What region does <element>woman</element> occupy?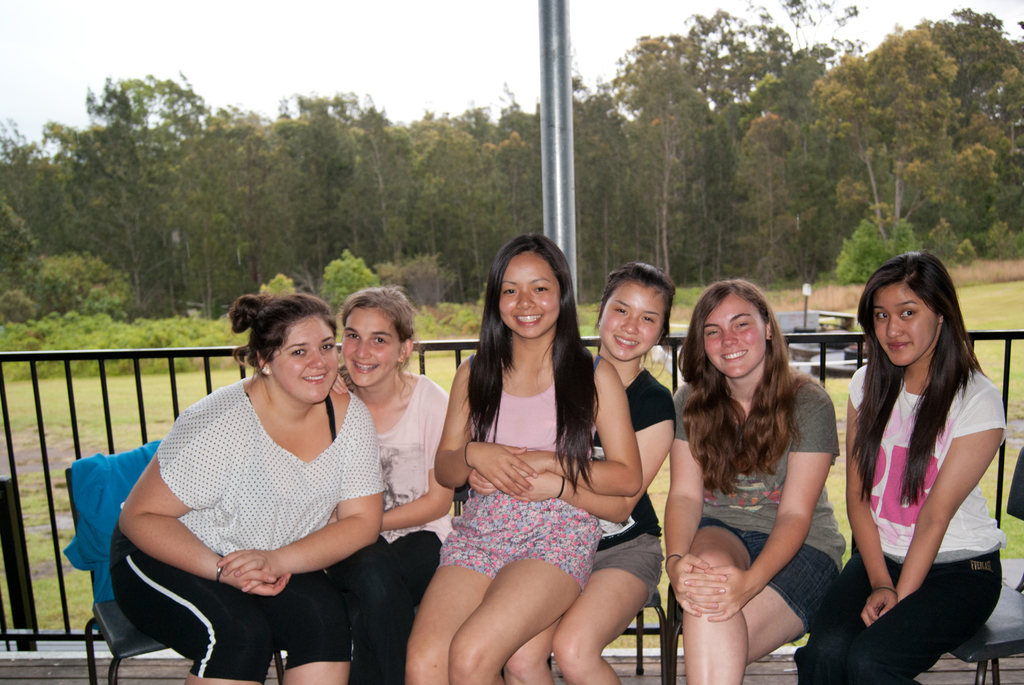
left=401, top=231, right=643, bottom=684.
